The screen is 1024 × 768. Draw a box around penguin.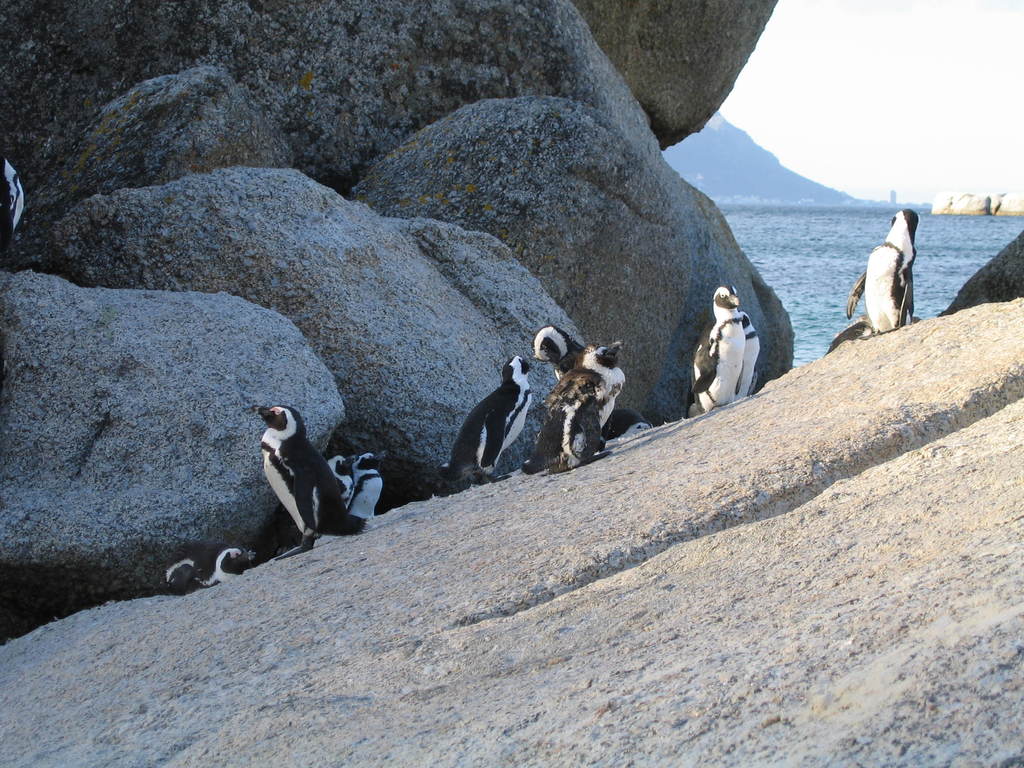
left=533, top=340, right=639, bottom=482.
